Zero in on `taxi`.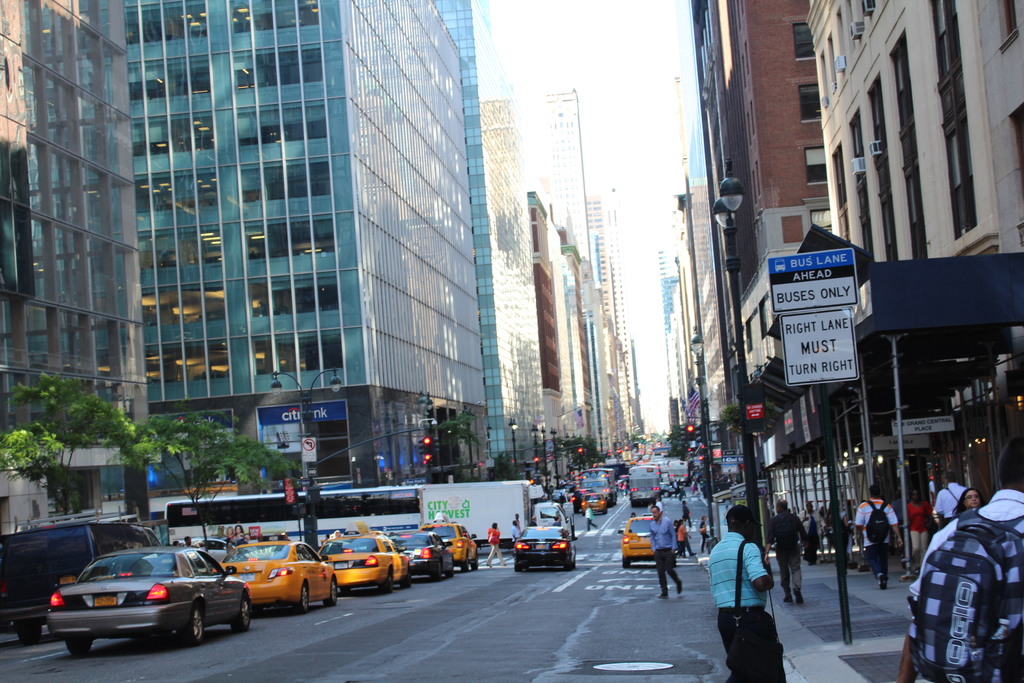
Zeroed in: locate(616, 511, 660, 574).
